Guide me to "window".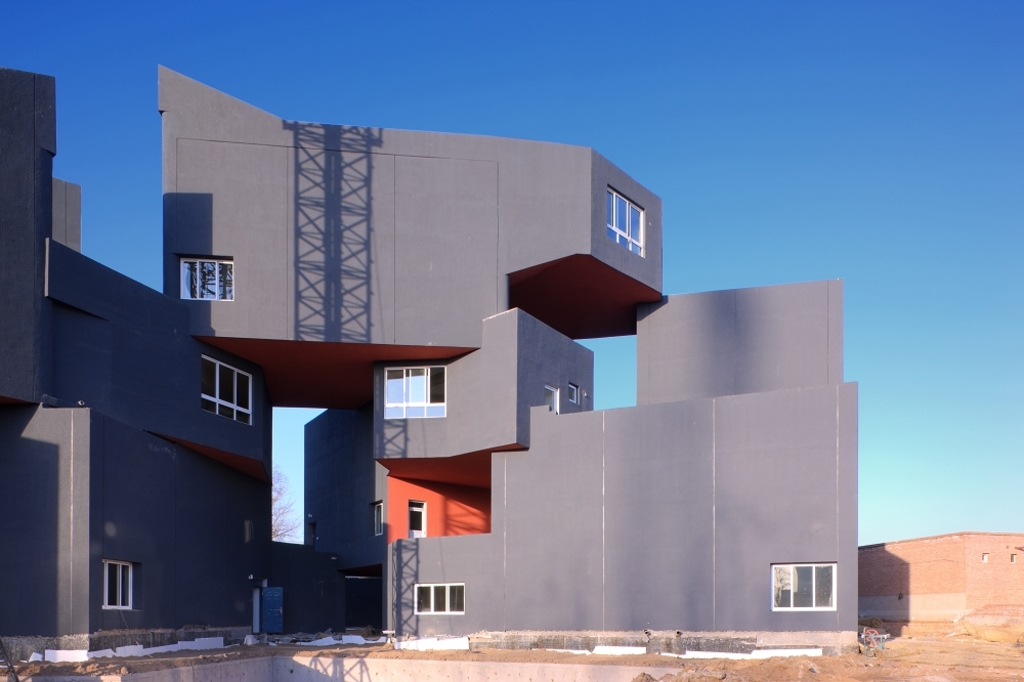
Guidance: bbox=[567, 381, 584, 406].
